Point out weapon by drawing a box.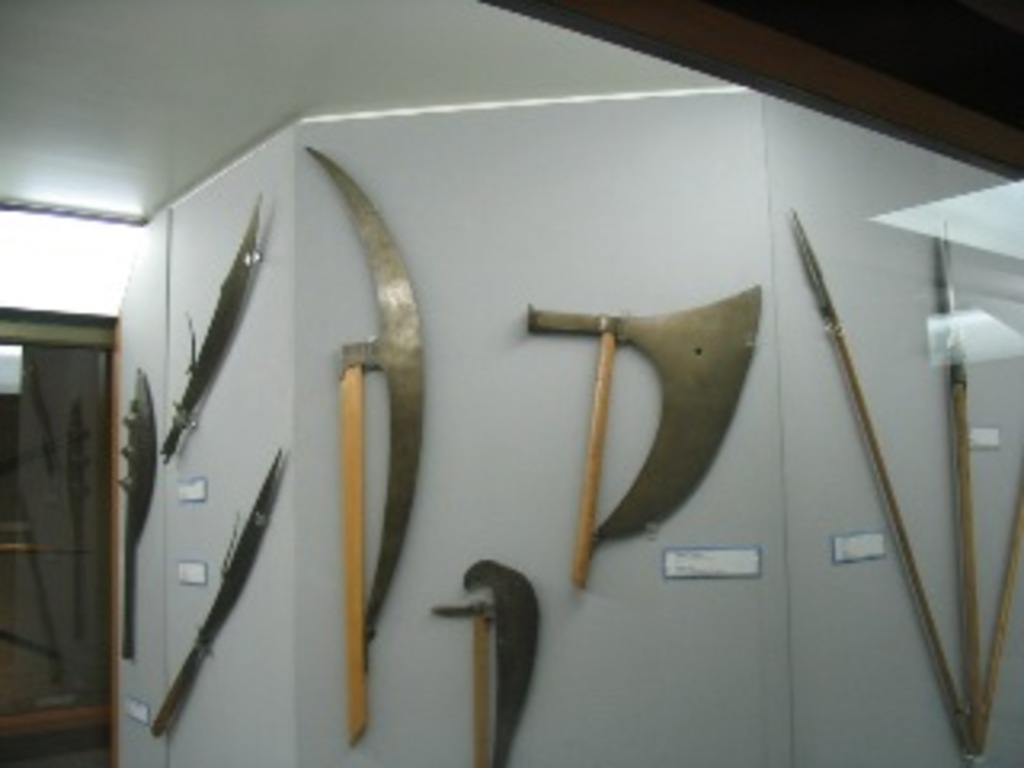
<bbox>781, 205, 973, 762</bbox>.
